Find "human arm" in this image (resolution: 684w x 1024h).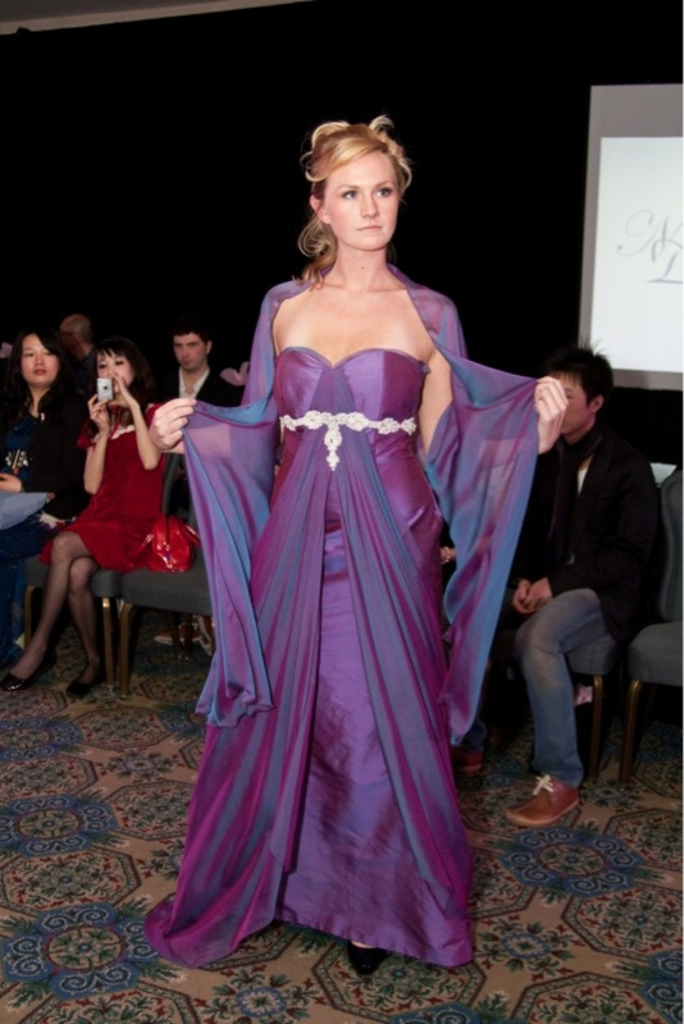
(78, 393, 123, 497).
